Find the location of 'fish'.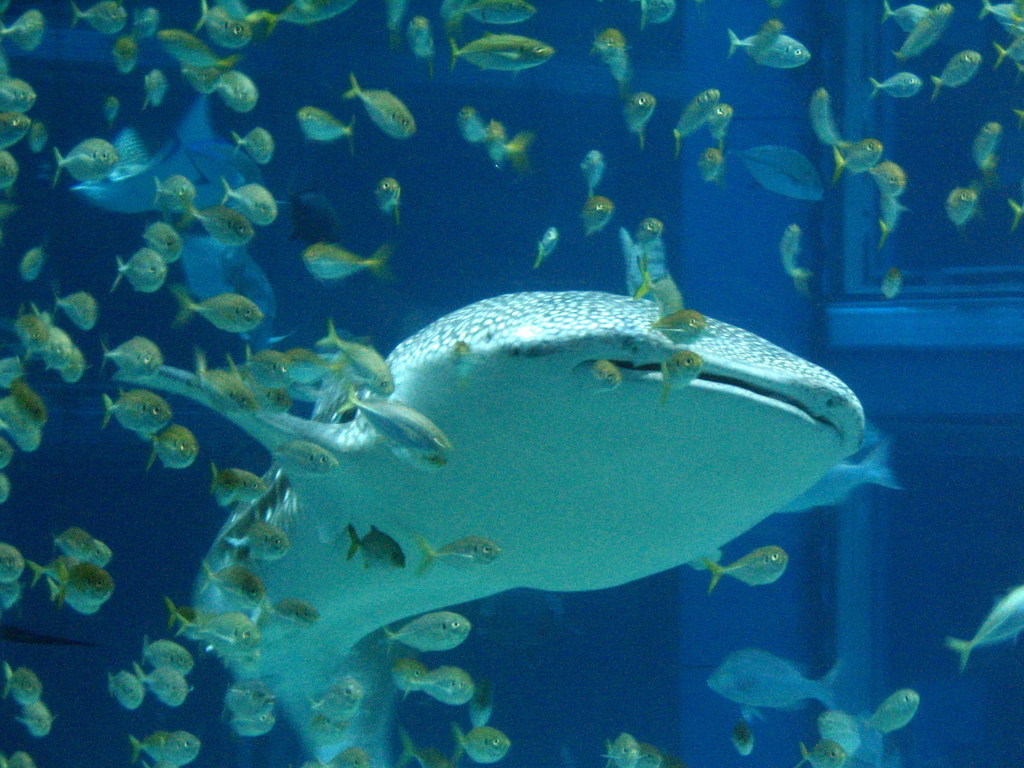
Location: {"x1": 0, "y1": 104, "x2": 33, "y2": 143}.
